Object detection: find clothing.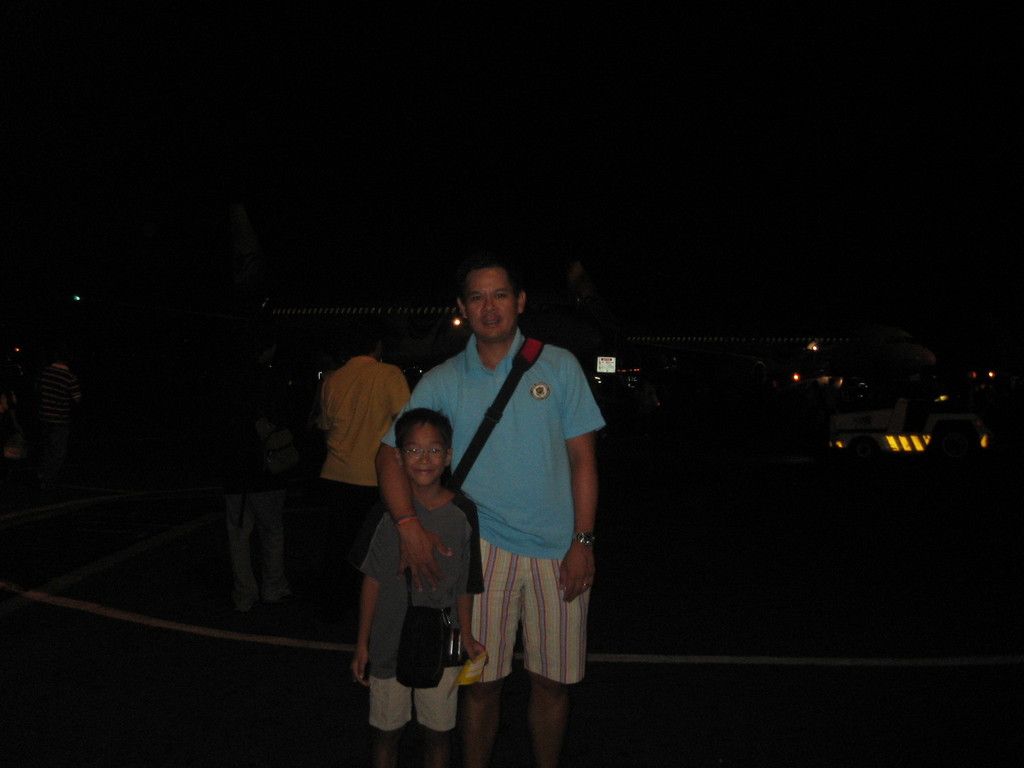
317, 353, 415, 561.
